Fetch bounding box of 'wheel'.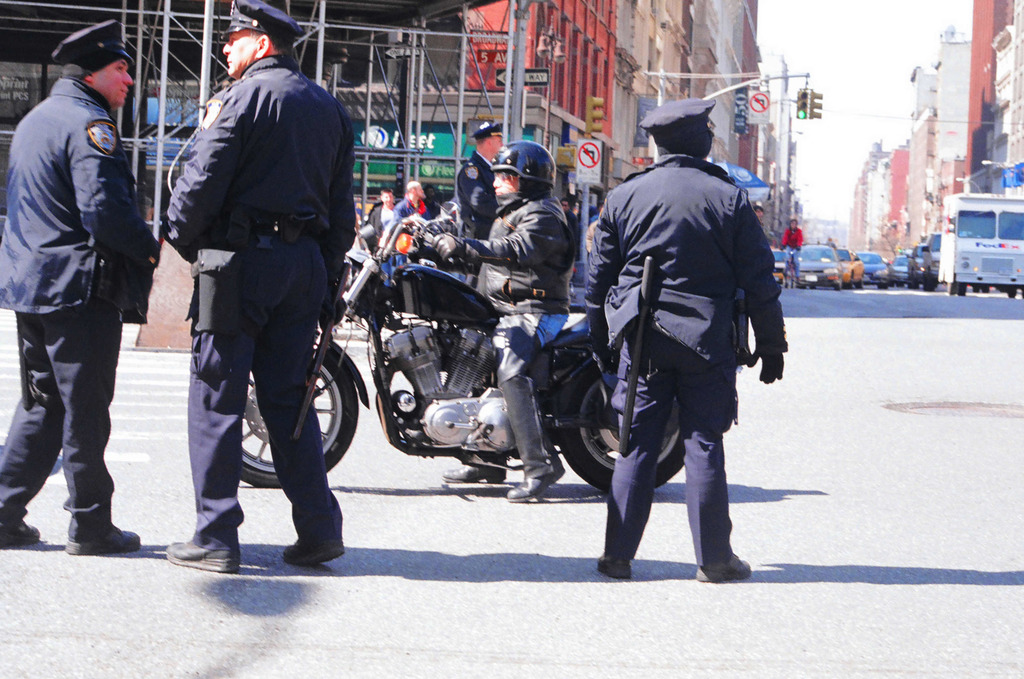
Bbox: bbox(832, 279, 838, 289).
